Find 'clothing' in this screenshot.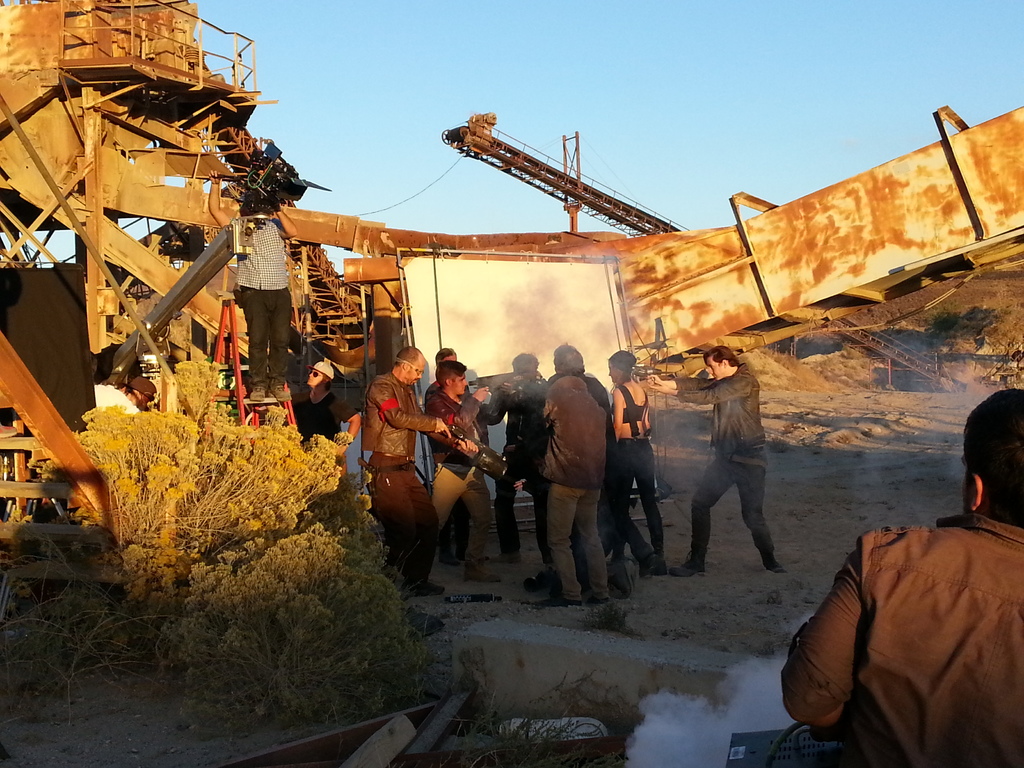
The bounding box for 'clothing' is box(781, 493, 1023, 753).
